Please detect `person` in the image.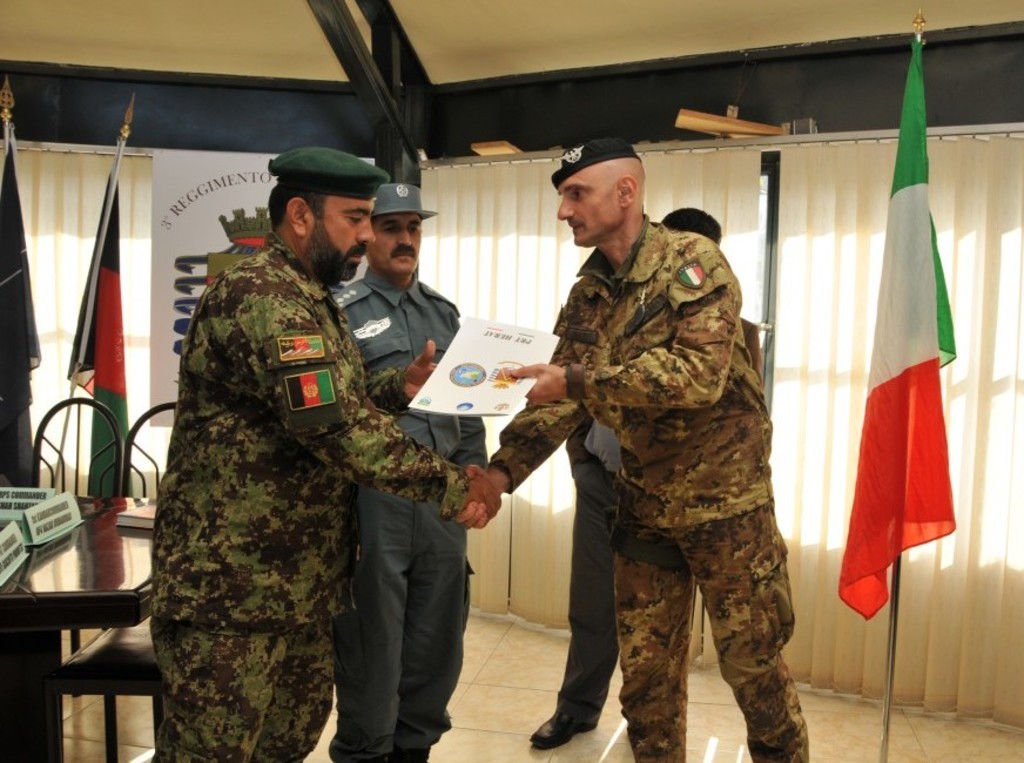
bbox(458, 130, 822, 762).
